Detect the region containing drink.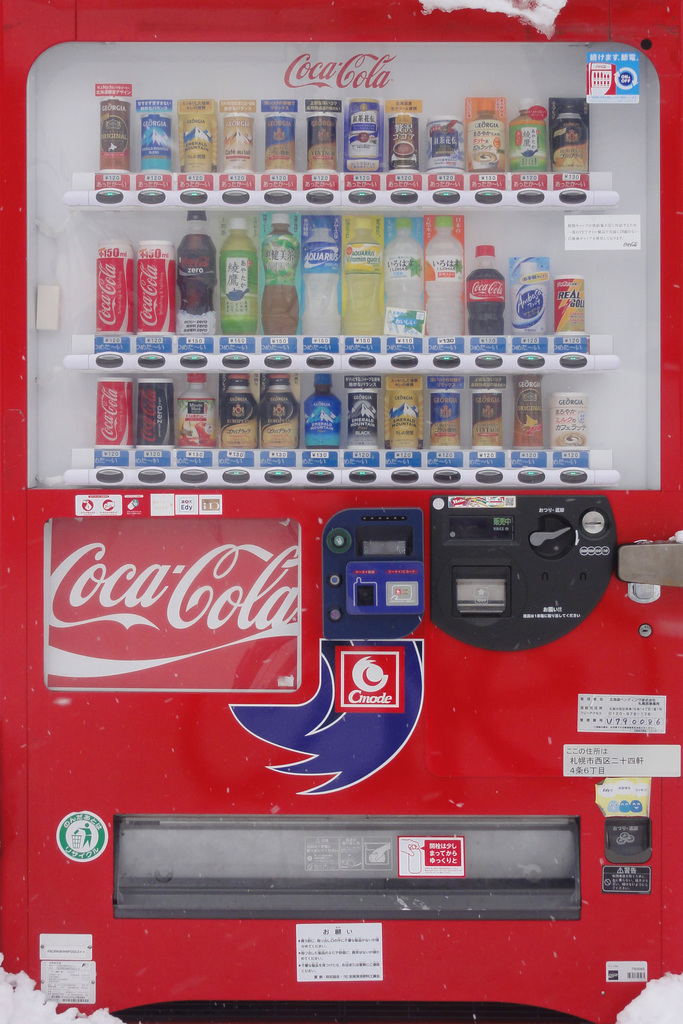
343:220:380:334.
